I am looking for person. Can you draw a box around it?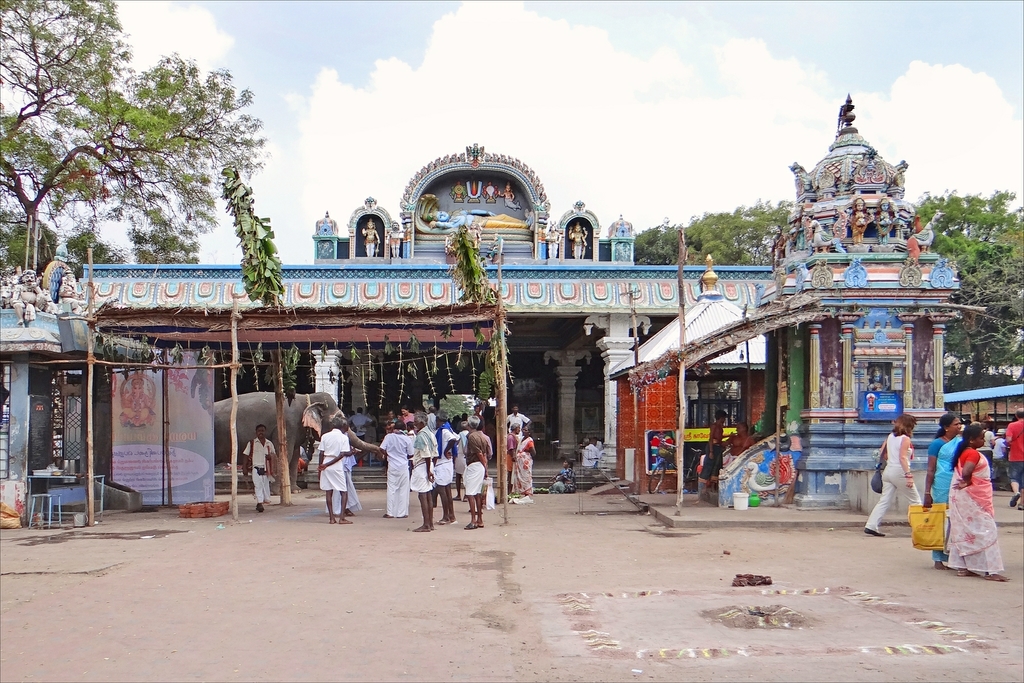
Sure, the bounding box is (700,404,725,498).
